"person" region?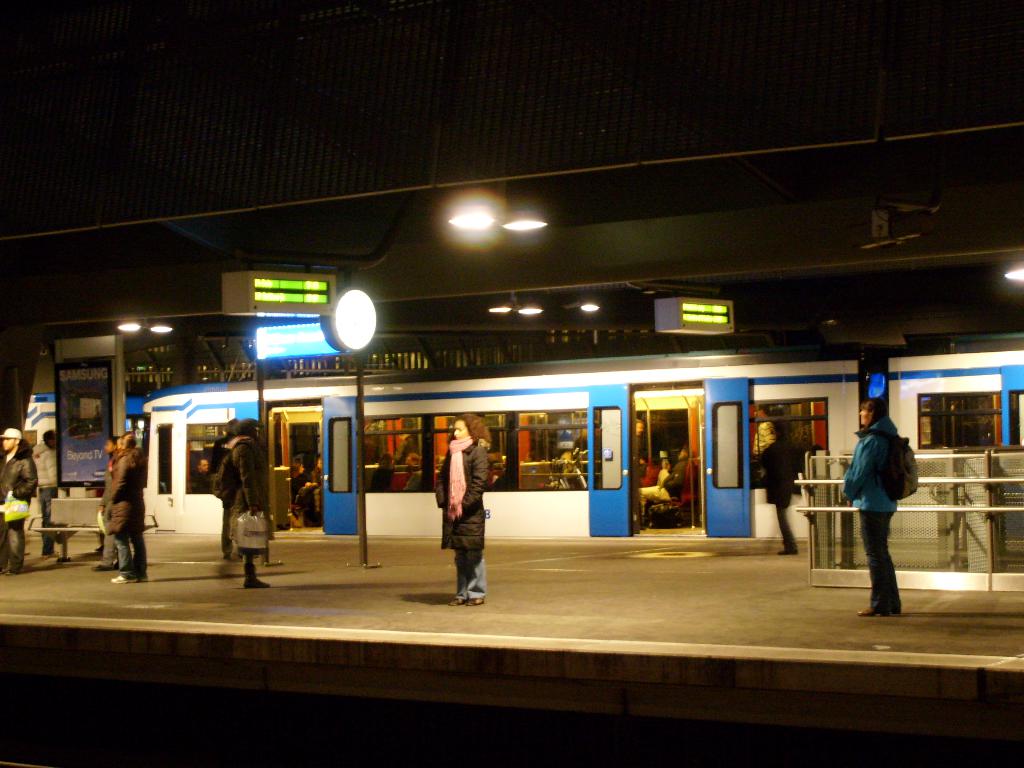
(433,412,490,611)
